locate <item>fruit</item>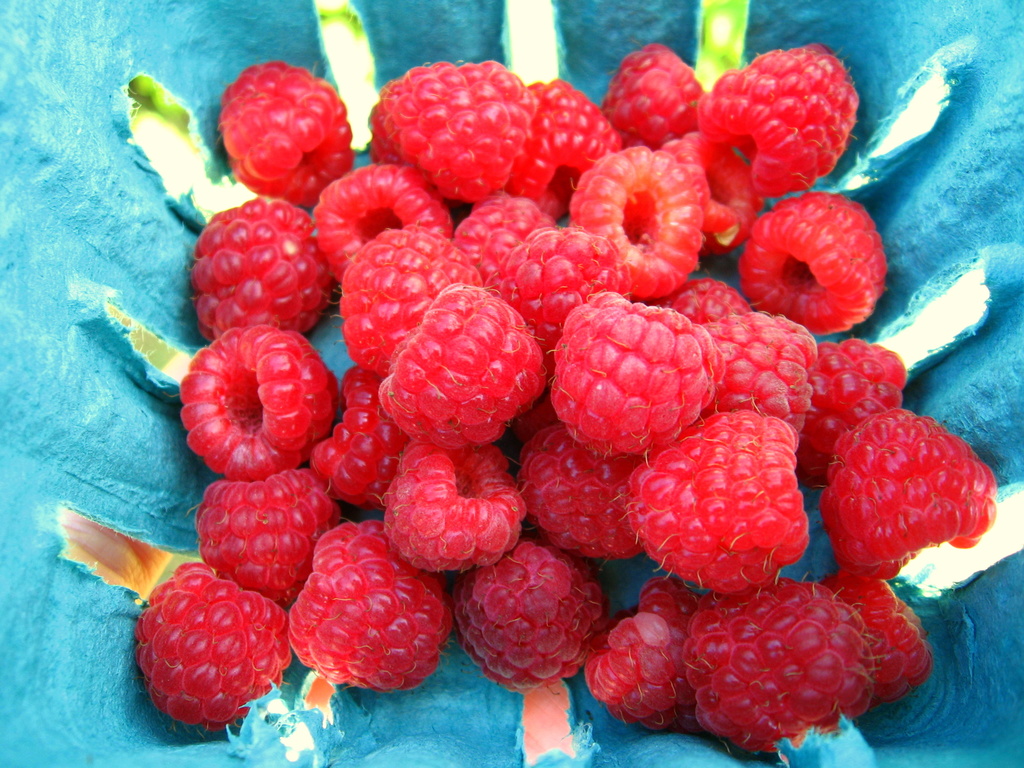
crop(817, 422, 1003, 596)
